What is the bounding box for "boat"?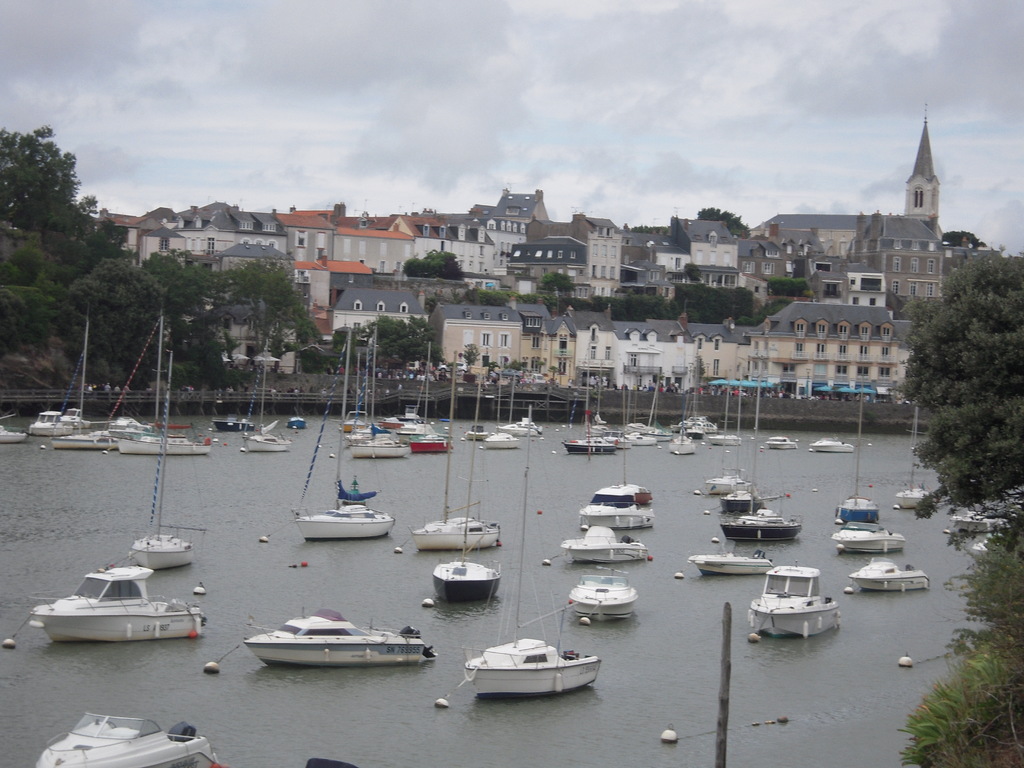
[left=943, top=509, right=1011, bottom=531].
